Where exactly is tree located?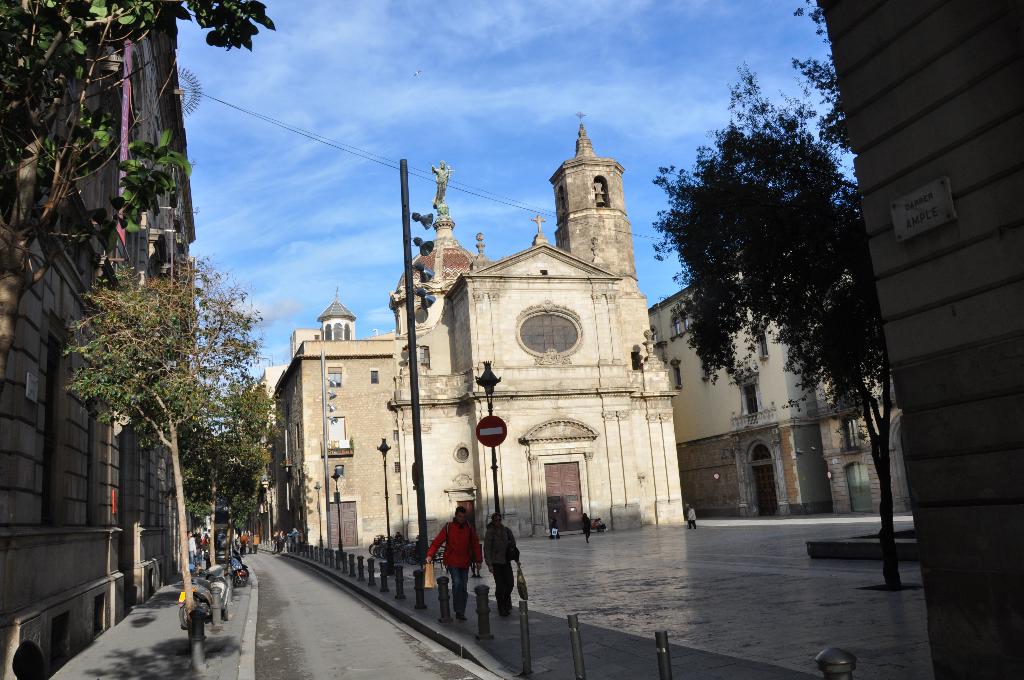
Its bounding box is select_region(0, 0, 283, 414).
